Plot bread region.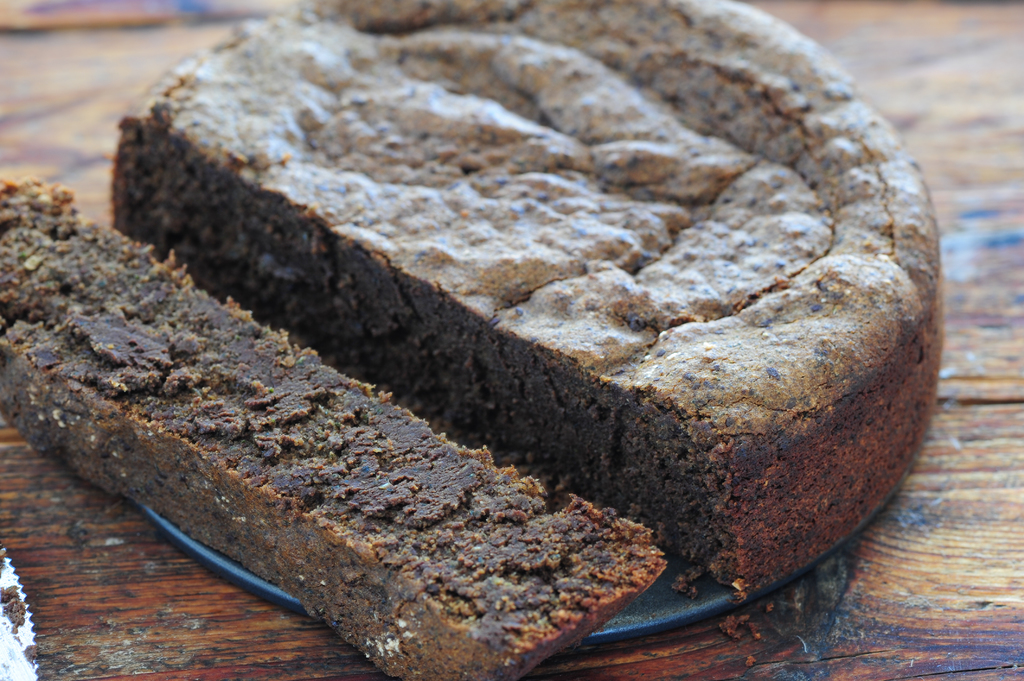
Plotted at BBox(118, 0, 940, 604).
